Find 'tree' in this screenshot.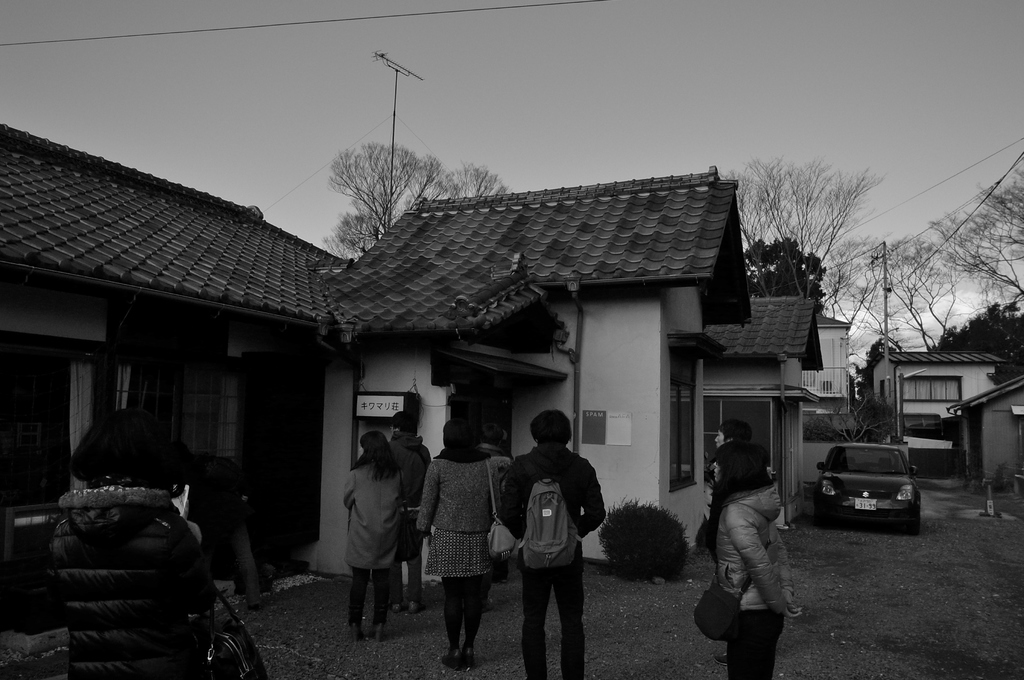
The bounding box for 'tree' is <bbox>859, 343, 893, 387</bbox>.
